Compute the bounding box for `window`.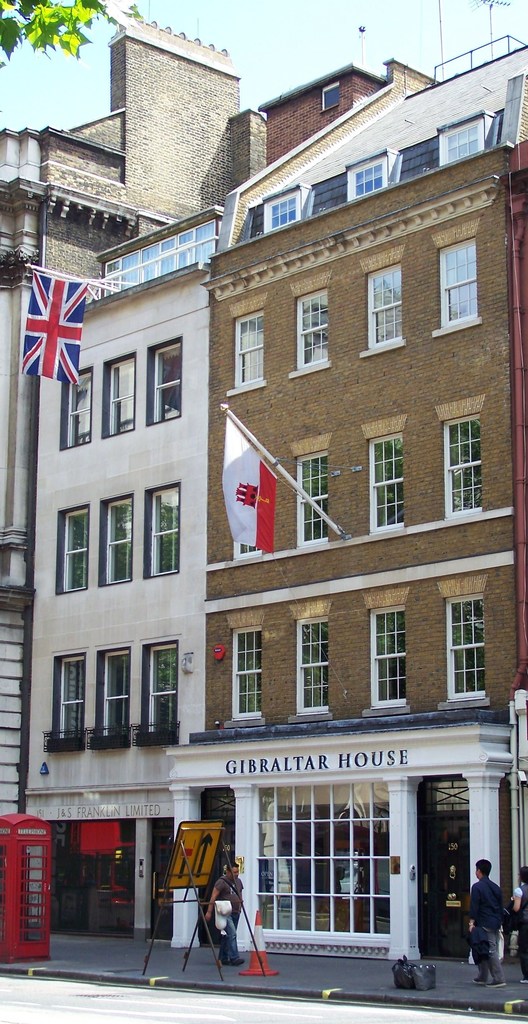
[102,350,141,445].
